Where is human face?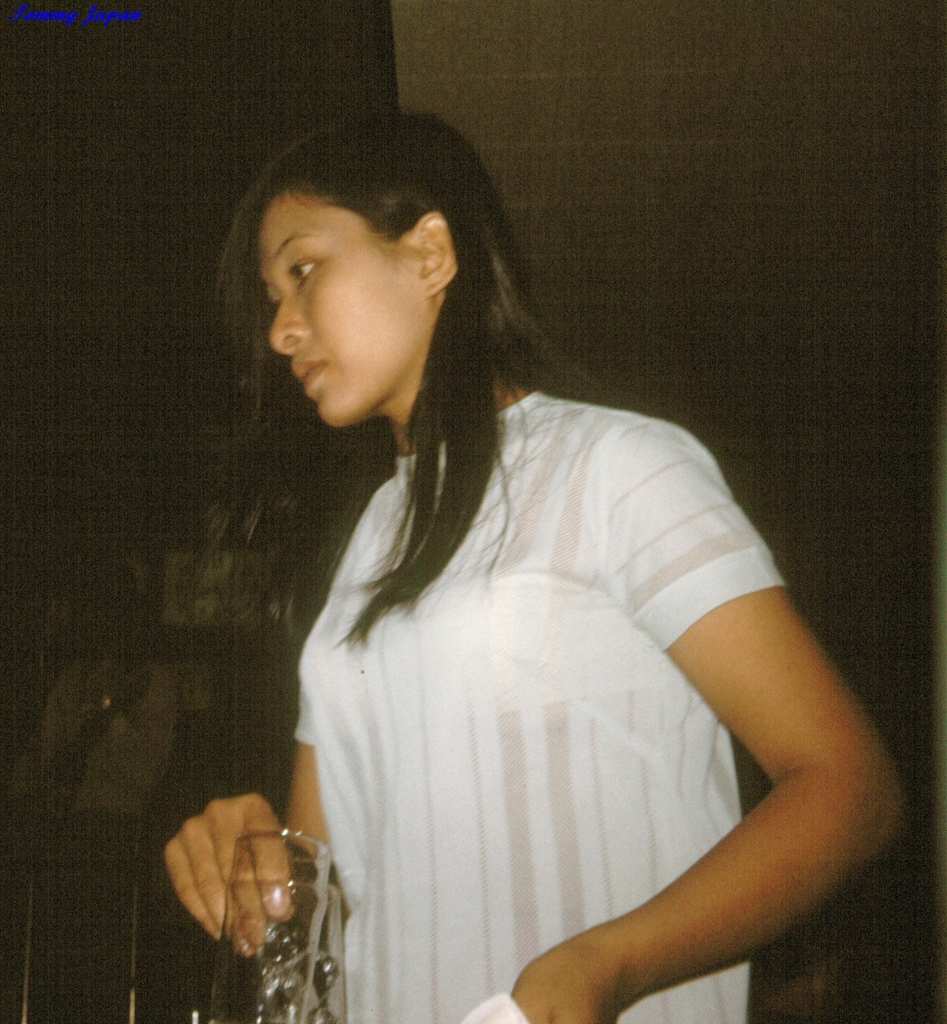
<box>254,186,427,428</box>.
